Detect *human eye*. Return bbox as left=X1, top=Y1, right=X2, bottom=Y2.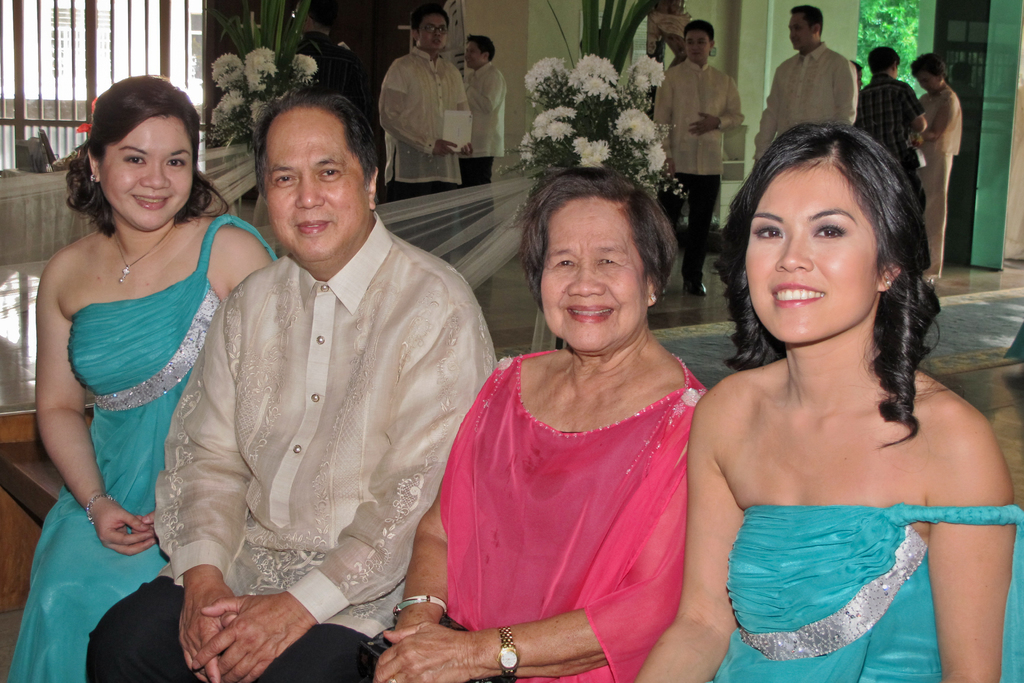
left=165, top=157, right=186, bottom=169.
